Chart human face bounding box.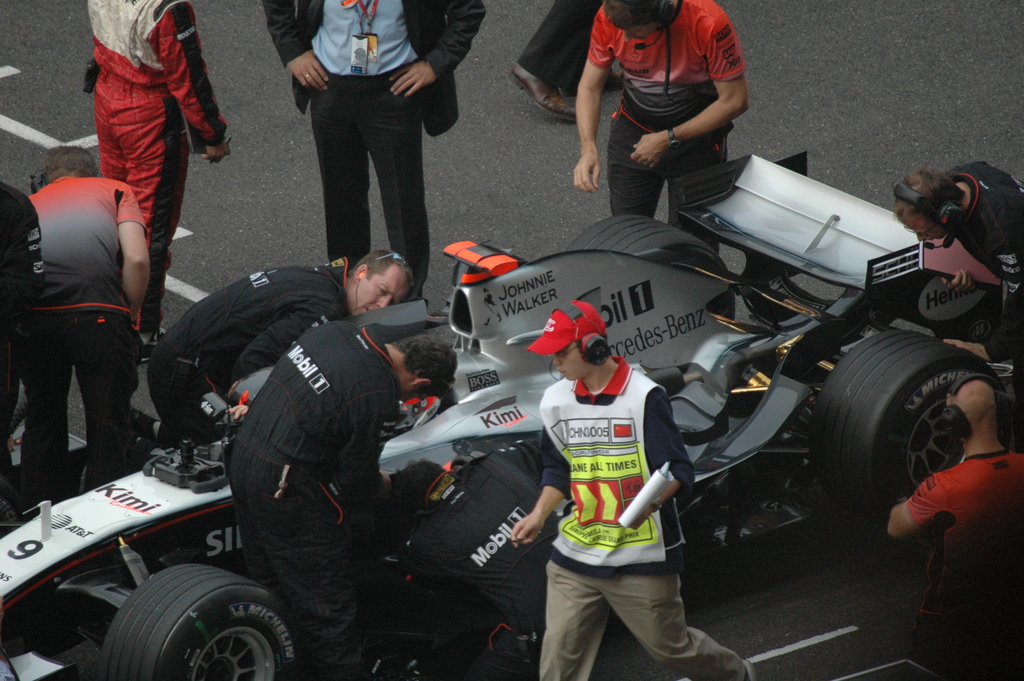
Charted: region(350, 260, 409, 313).
